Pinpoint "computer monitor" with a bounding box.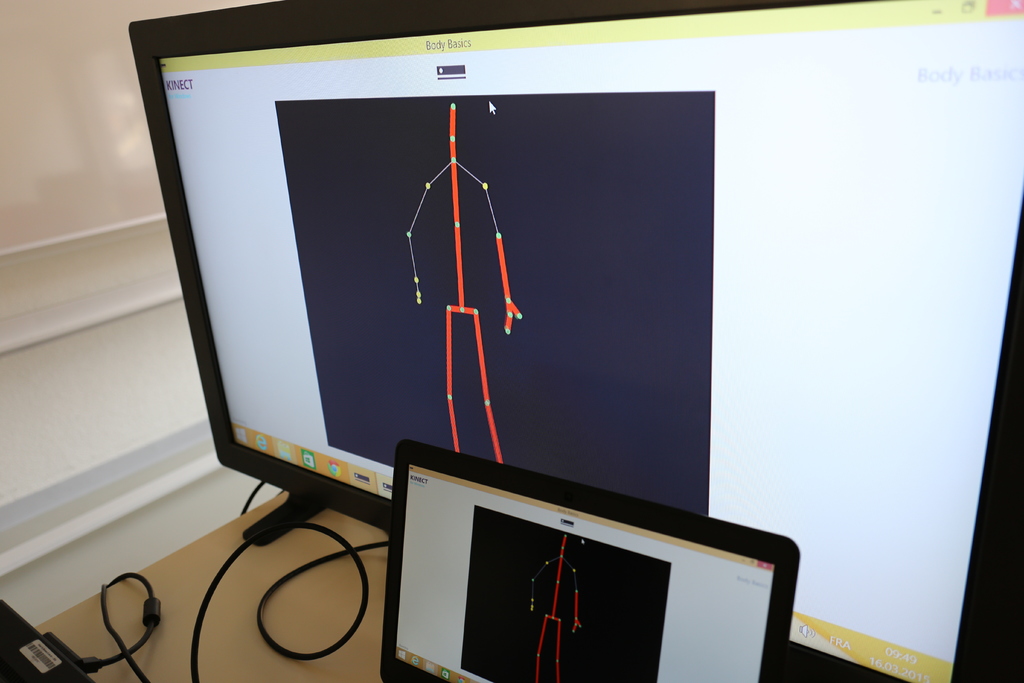
<region>130, 0, 1023, 682</region>.
